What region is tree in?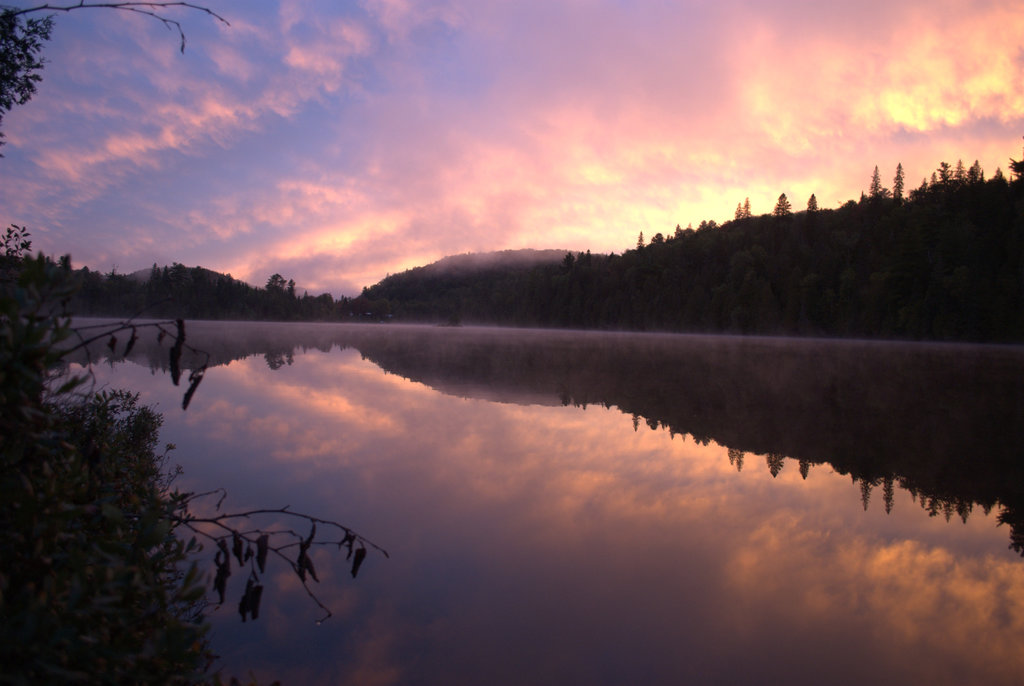
0:0:230:179.
